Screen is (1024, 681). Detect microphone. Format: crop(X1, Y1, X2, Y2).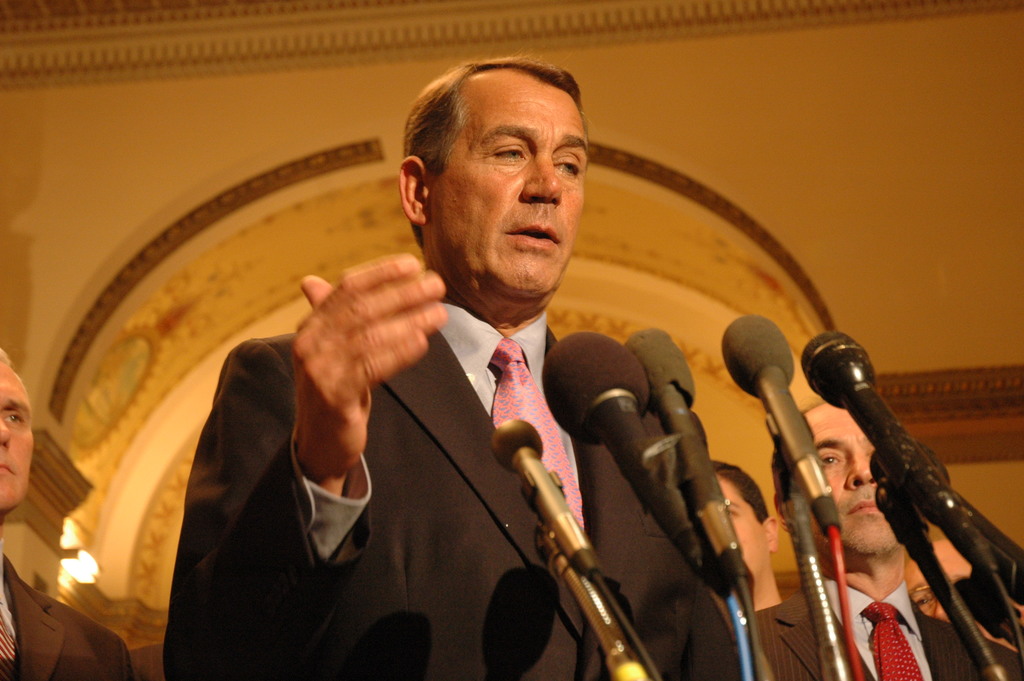
crop(801, 338, 1011, 641).
